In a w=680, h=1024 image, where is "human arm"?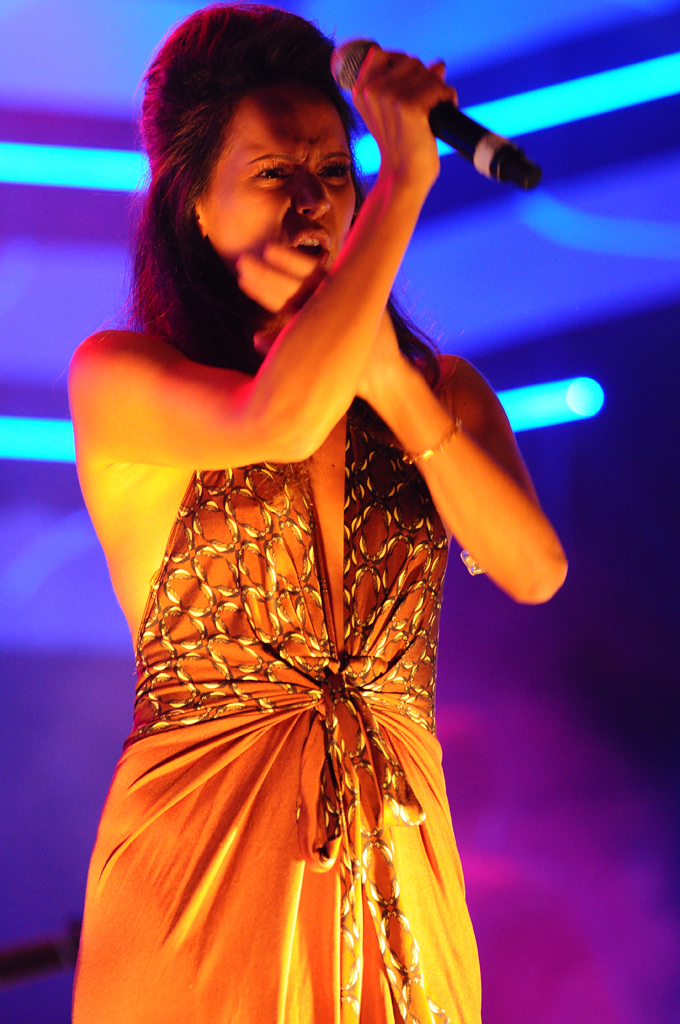
(x1=384, y1=351, x2=560, y2=604).
